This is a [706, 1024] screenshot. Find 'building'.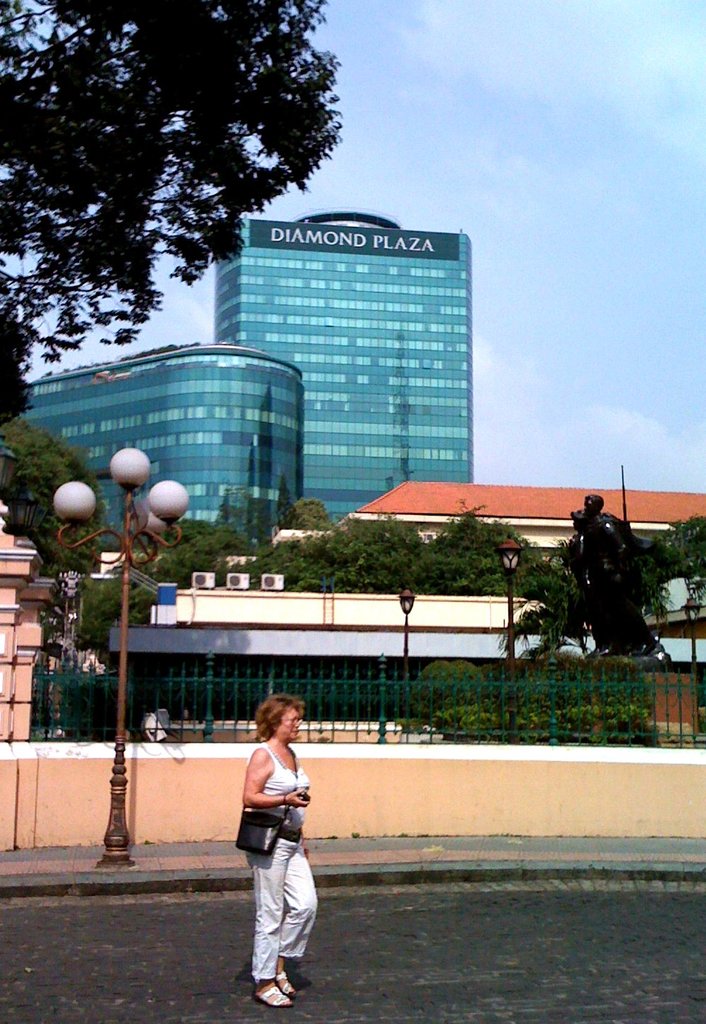
Bounding box: 214,206,473,525.
